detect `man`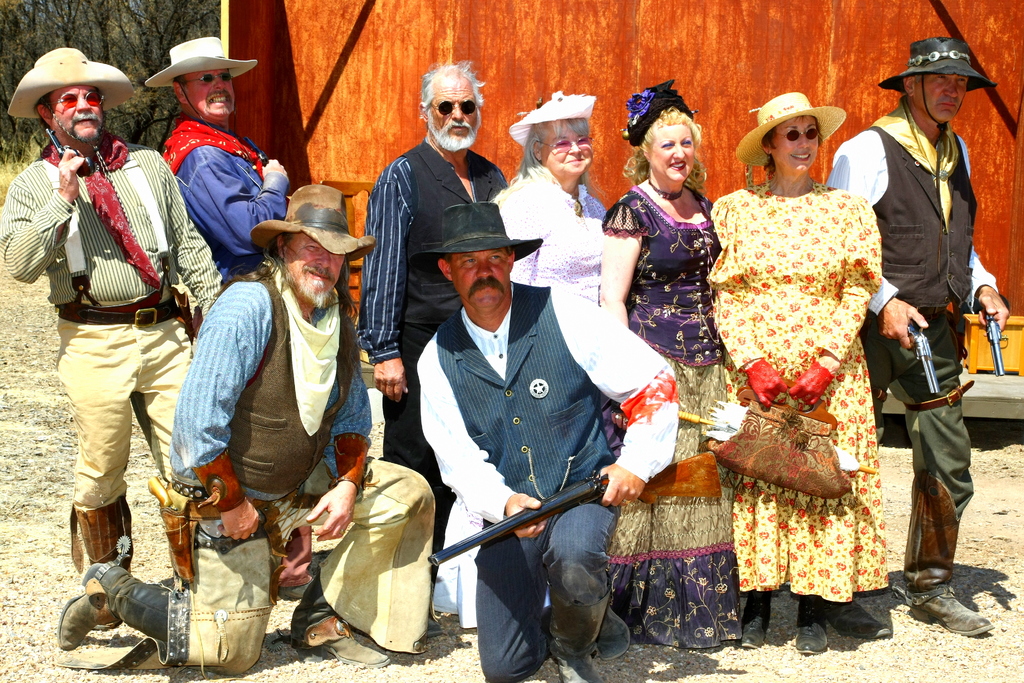
box=[416, 204, 682, 682]
